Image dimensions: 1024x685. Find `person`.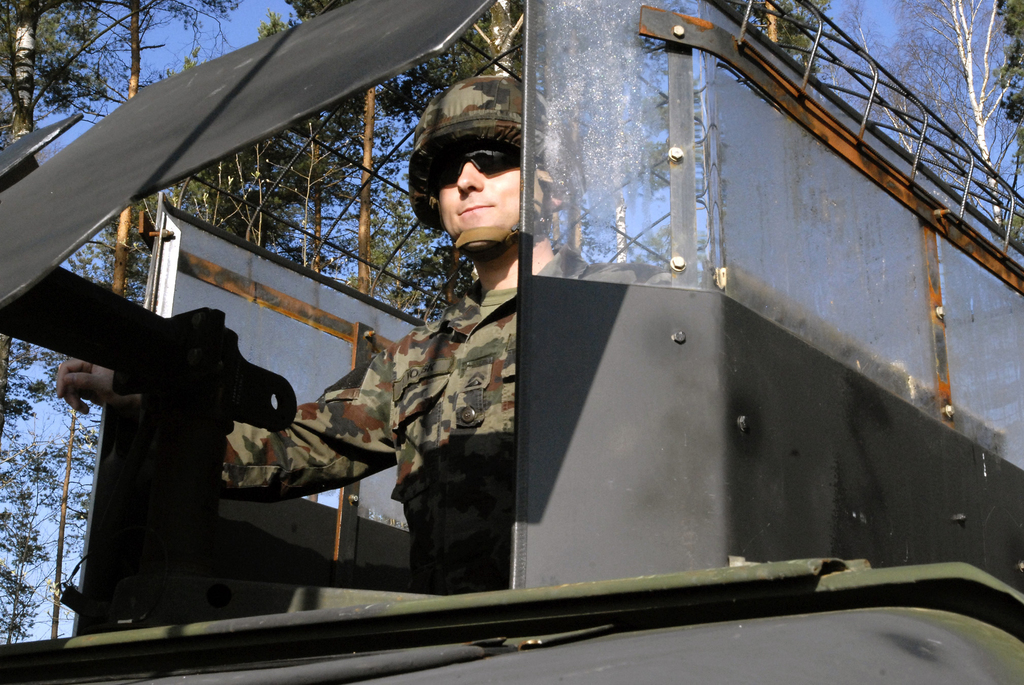
[35, 49, 523, 570].
